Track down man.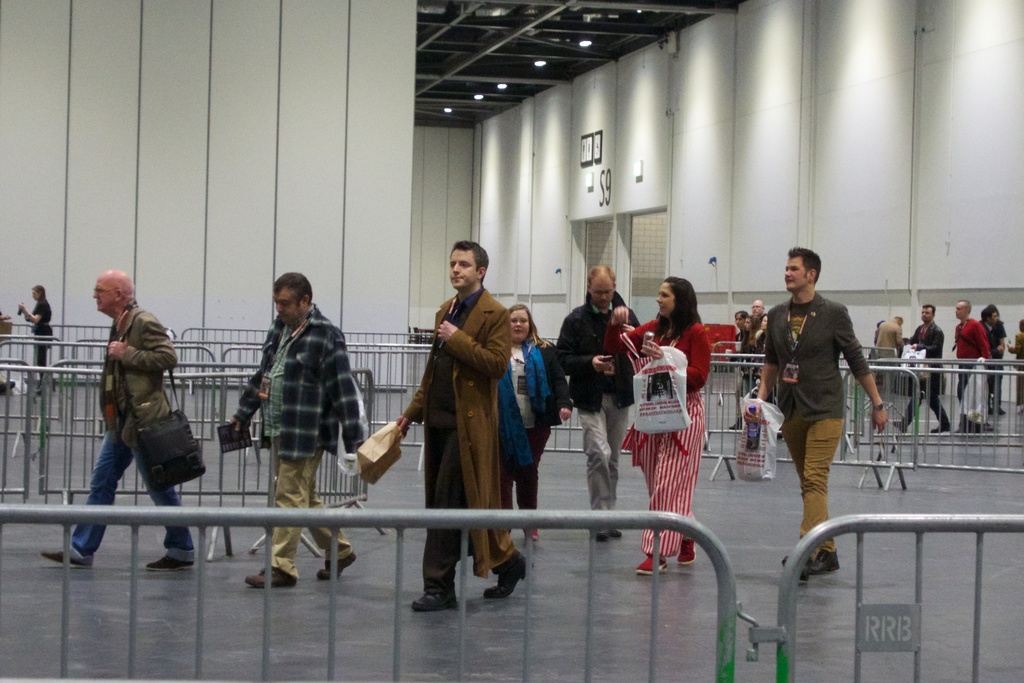
Tracked to select_region(948, 299, 991, 437).
